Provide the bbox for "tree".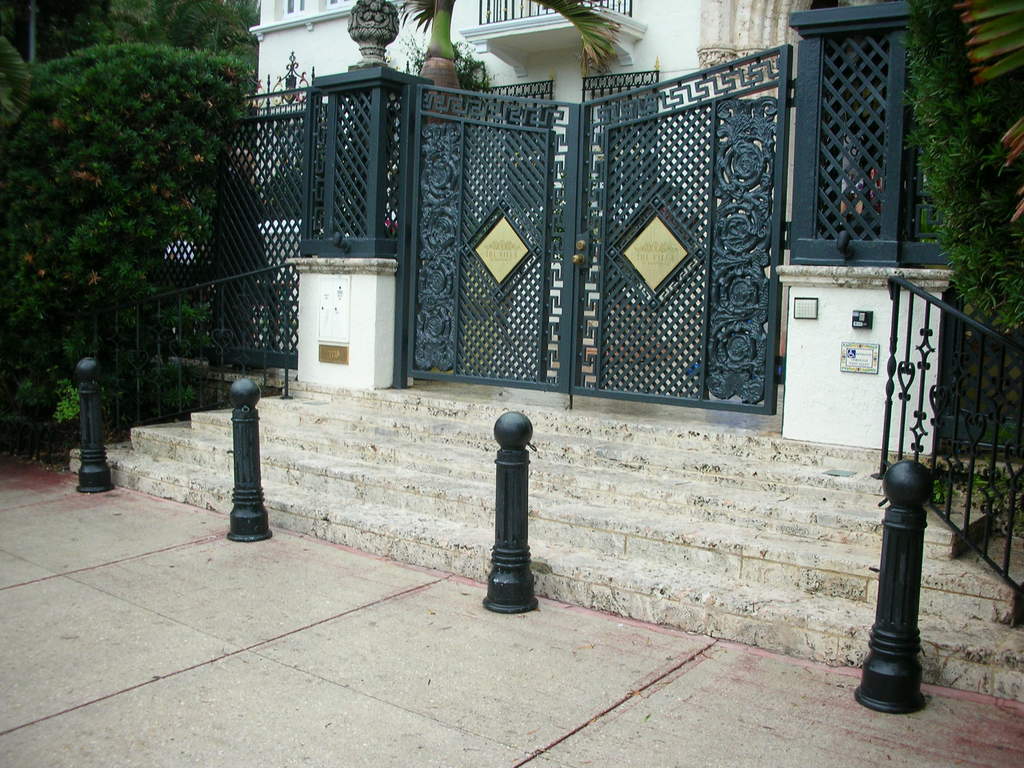
(left=397, top=0, right=620, bottom=120).
